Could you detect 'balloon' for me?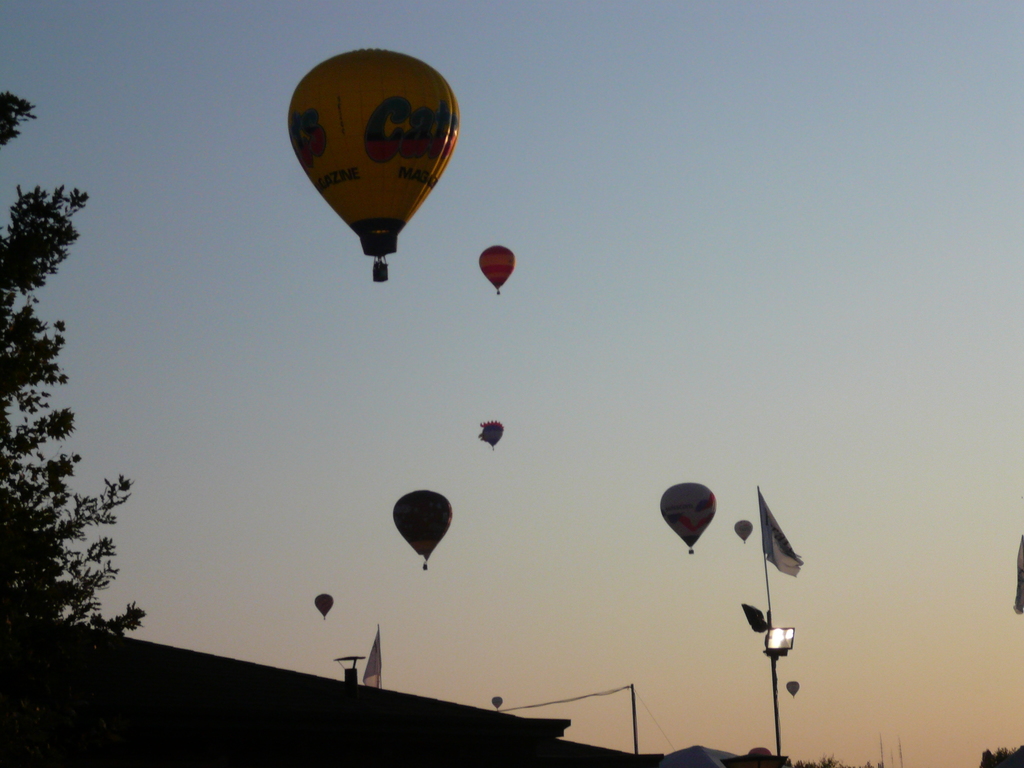
Detection result: pyautogui.locateOnScreen(493, 694, 501, 706).
